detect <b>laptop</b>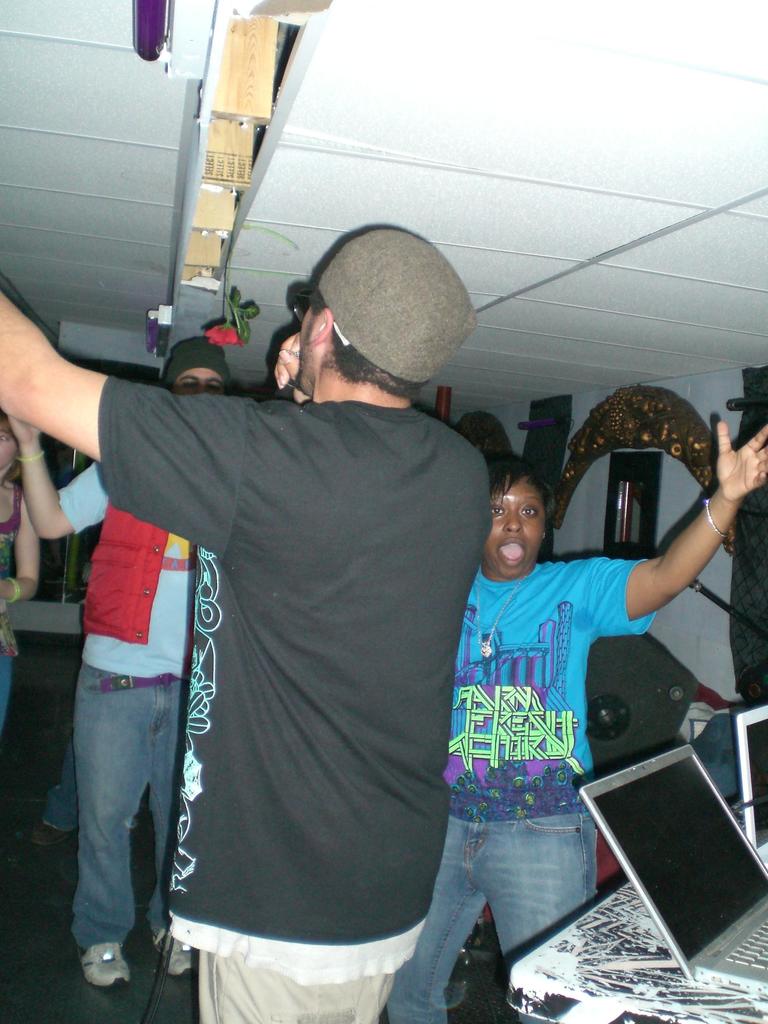
(x1=588, y1=698, x2=755, y2=979)
